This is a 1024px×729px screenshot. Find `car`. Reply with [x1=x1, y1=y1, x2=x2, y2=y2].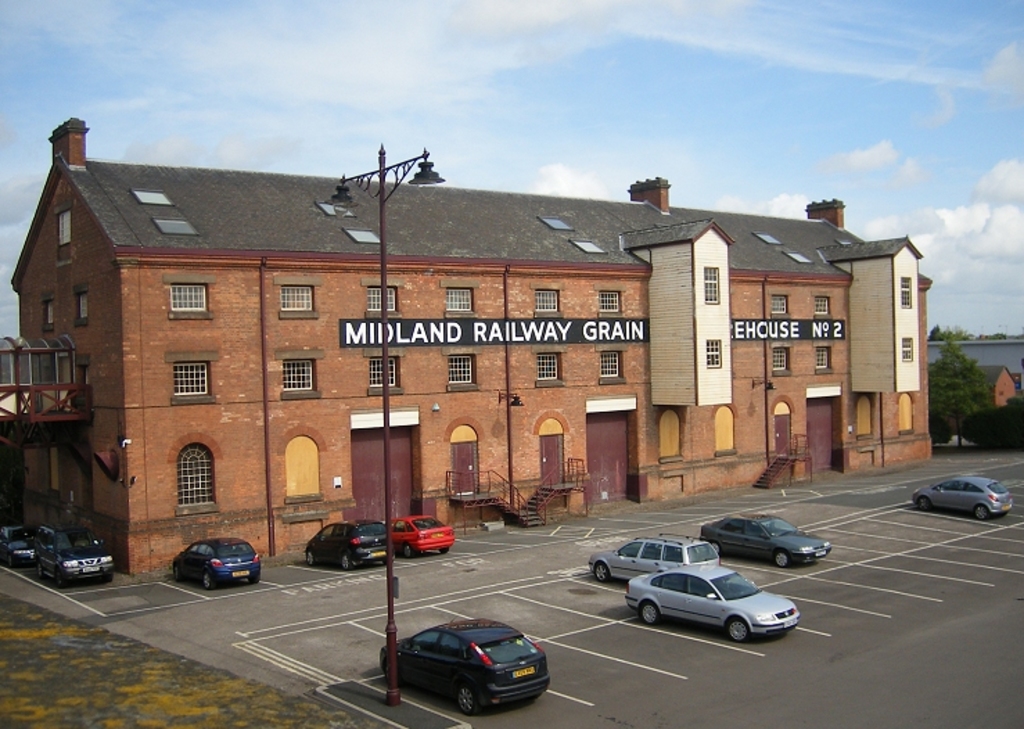
[x1=389, y1=517, x2=456, y2=560].
